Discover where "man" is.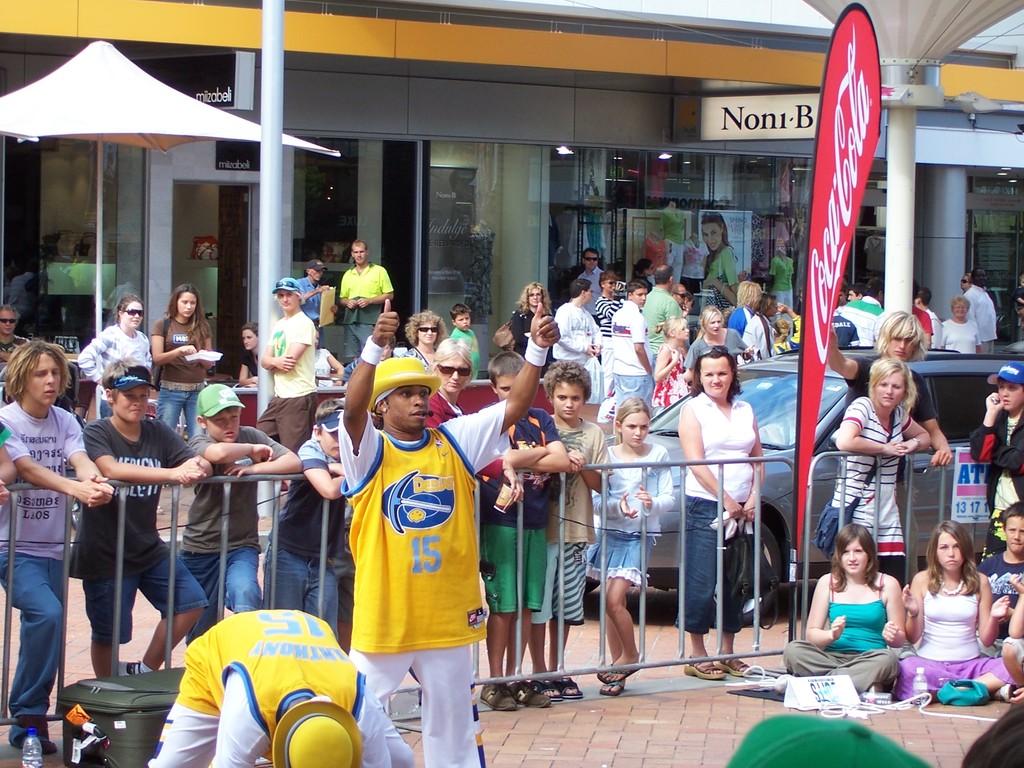
Discovered at 737, 291, 773, 357.
